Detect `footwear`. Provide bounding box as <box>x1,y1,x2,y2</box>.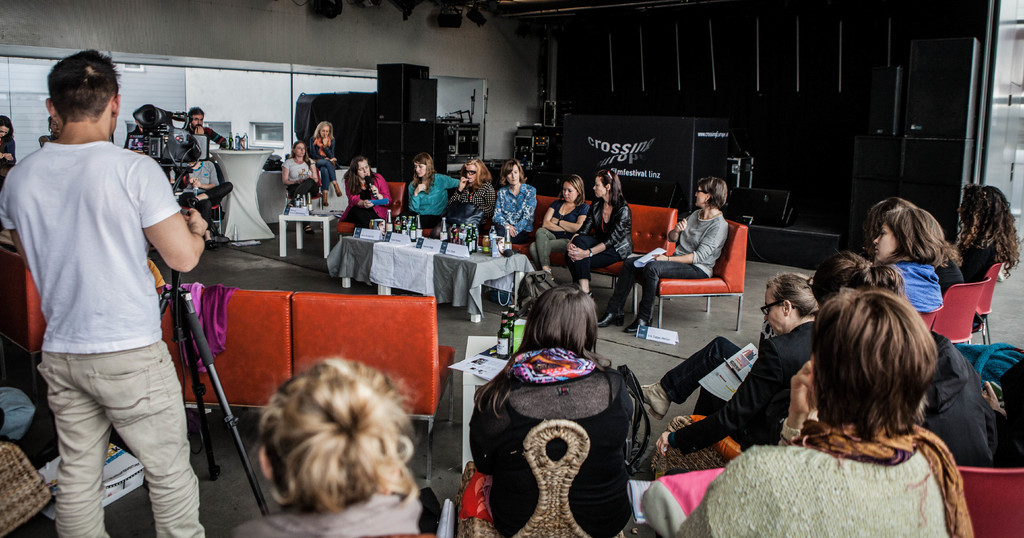
<box>623,314,652,337</box>.
